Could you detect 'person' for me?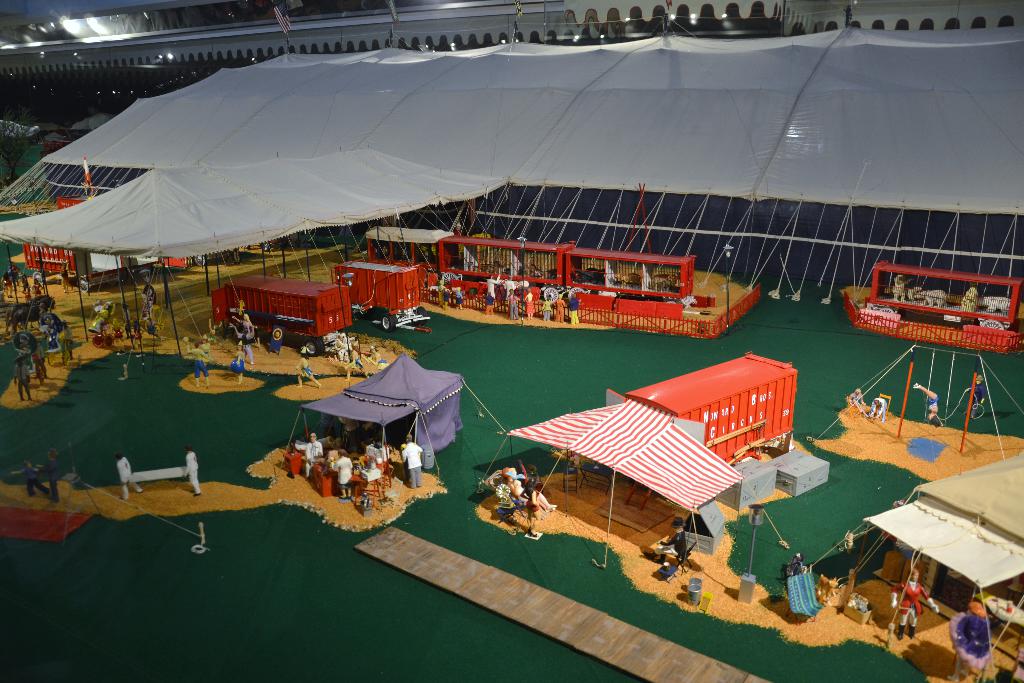
Detection result: Rect(966, 369, 988, 411).
